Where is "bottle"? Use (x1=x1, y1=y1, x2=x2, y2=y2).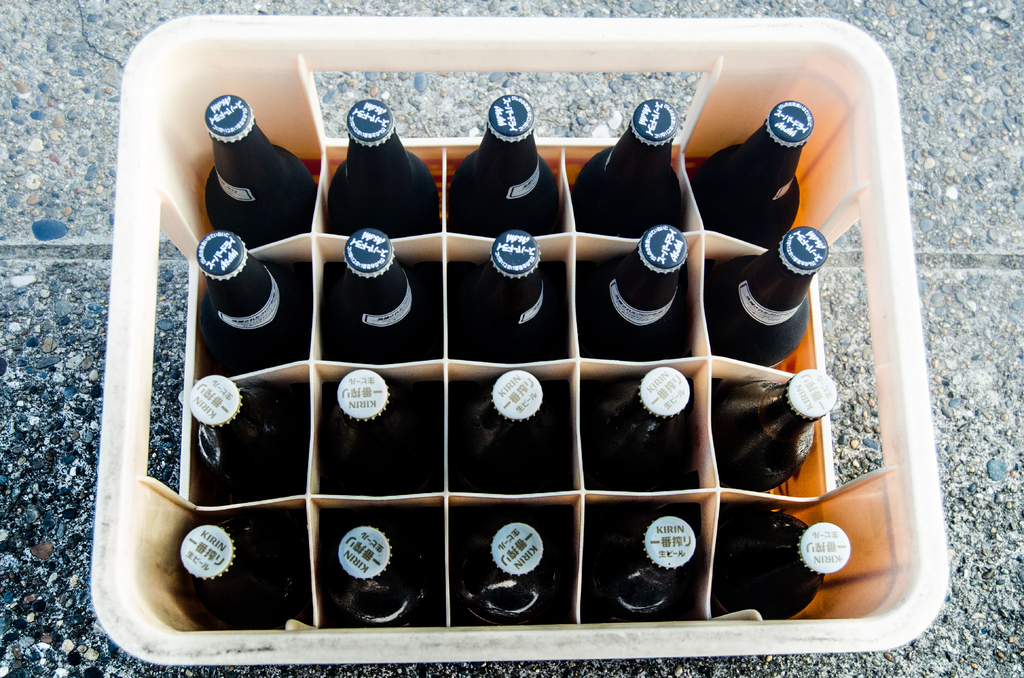
(x1=477, y1=234, x2=547, y2=359).
